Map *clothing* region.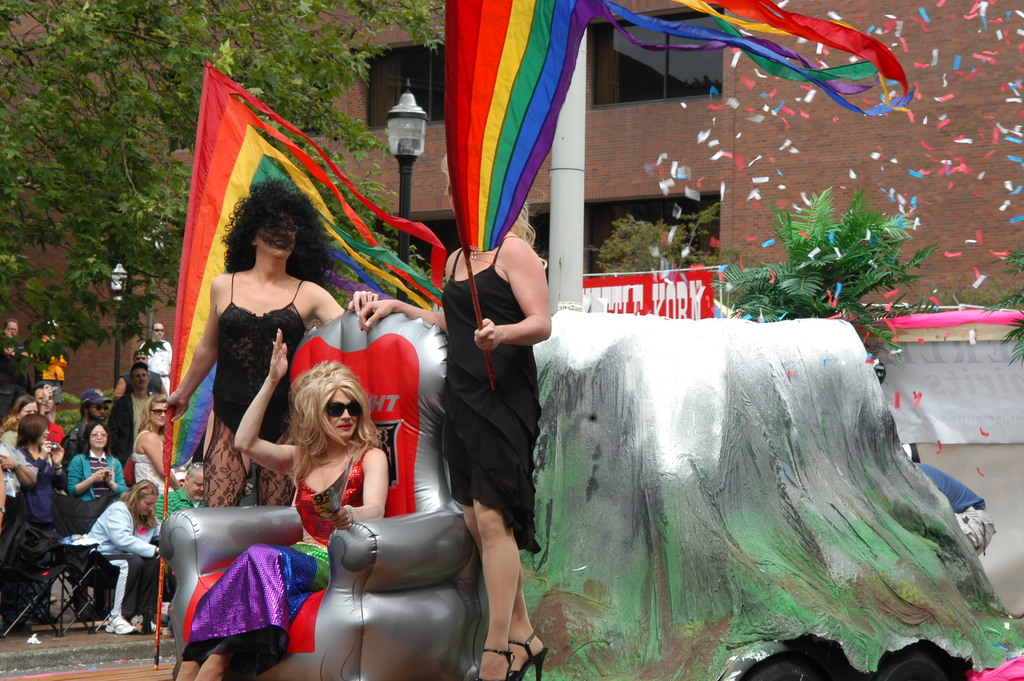
Mapped to locate(26, 332, 78, 391).
